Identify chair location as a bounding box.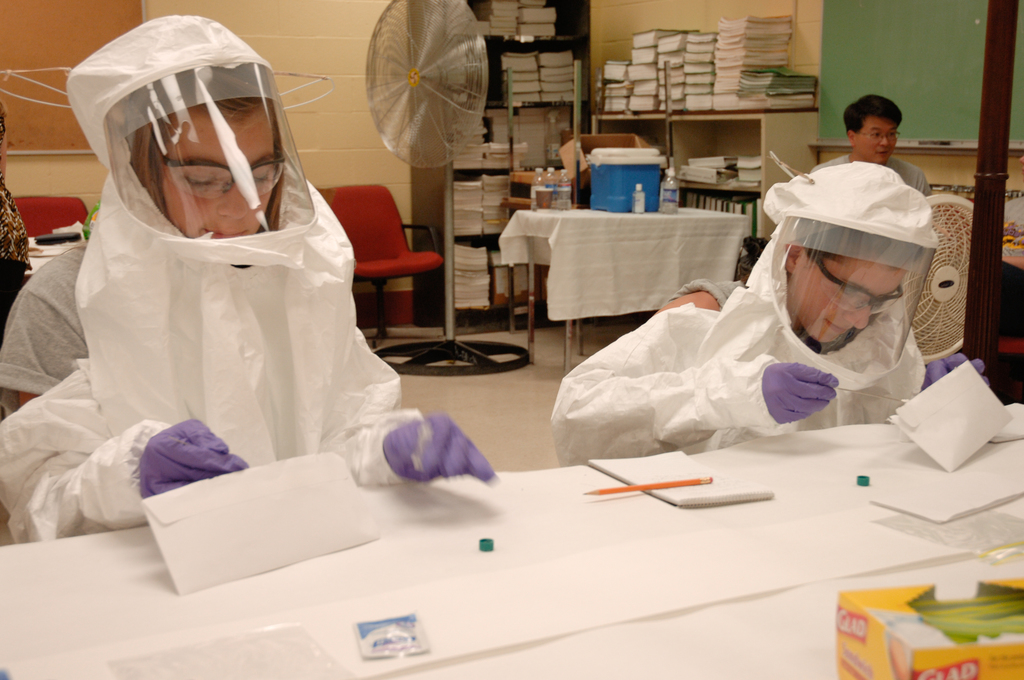
box=[337, 197, 454, 337].
